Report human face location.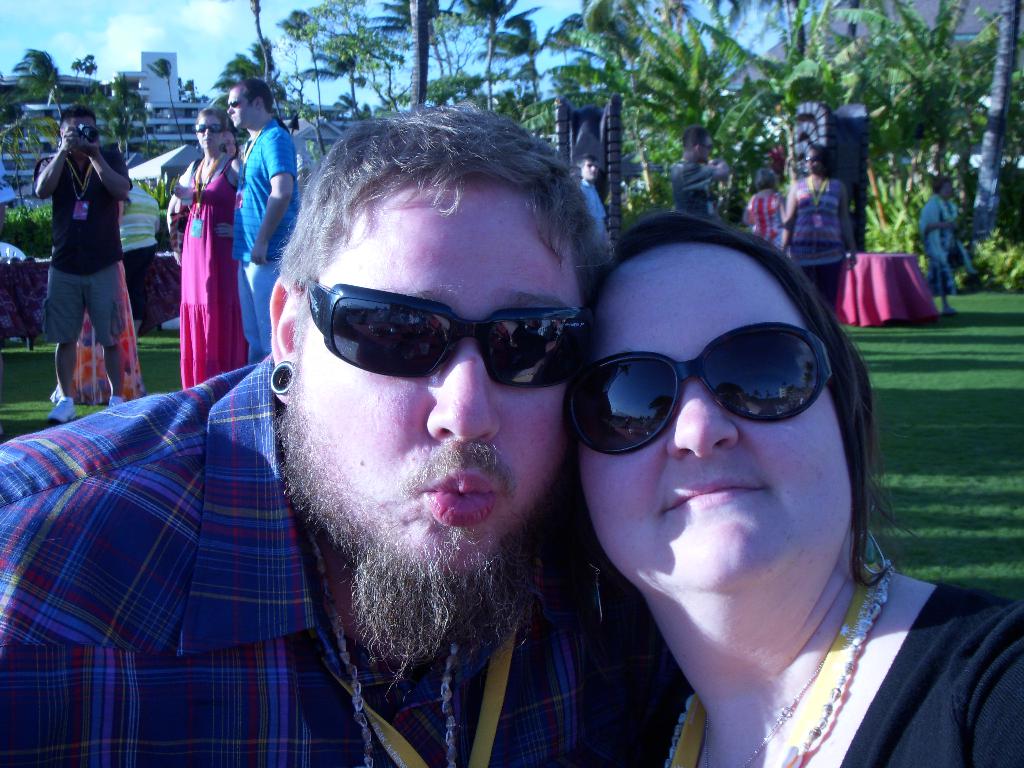
Report: pyautogui.locateOnScreen(806, 148, 822, 176).
